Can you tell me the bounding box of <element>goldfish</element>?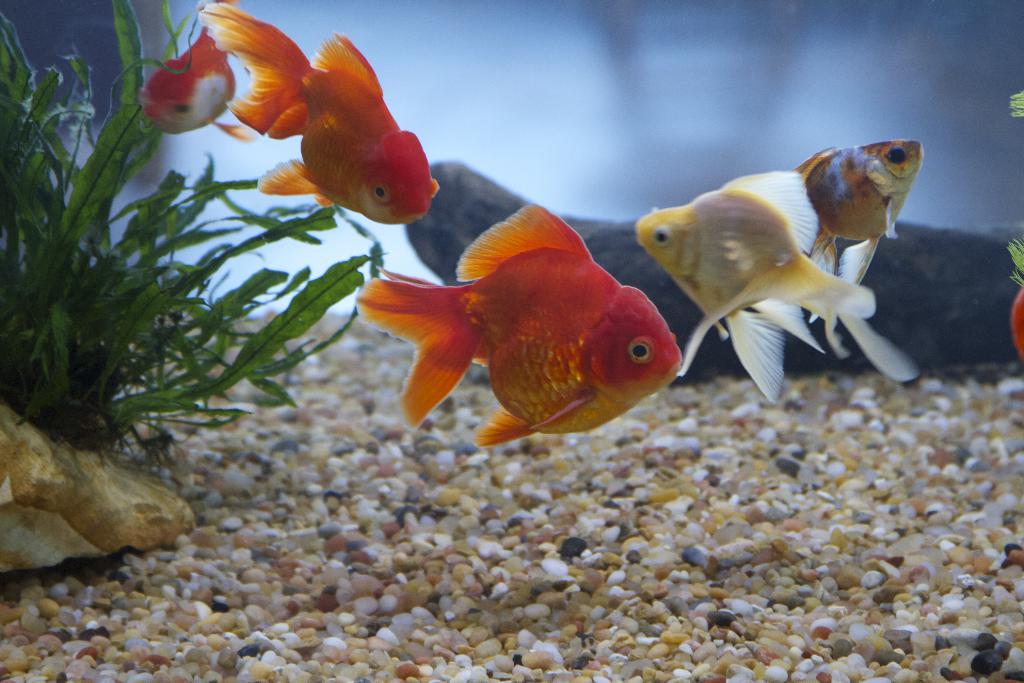
box(135, 30, 257, 142).
